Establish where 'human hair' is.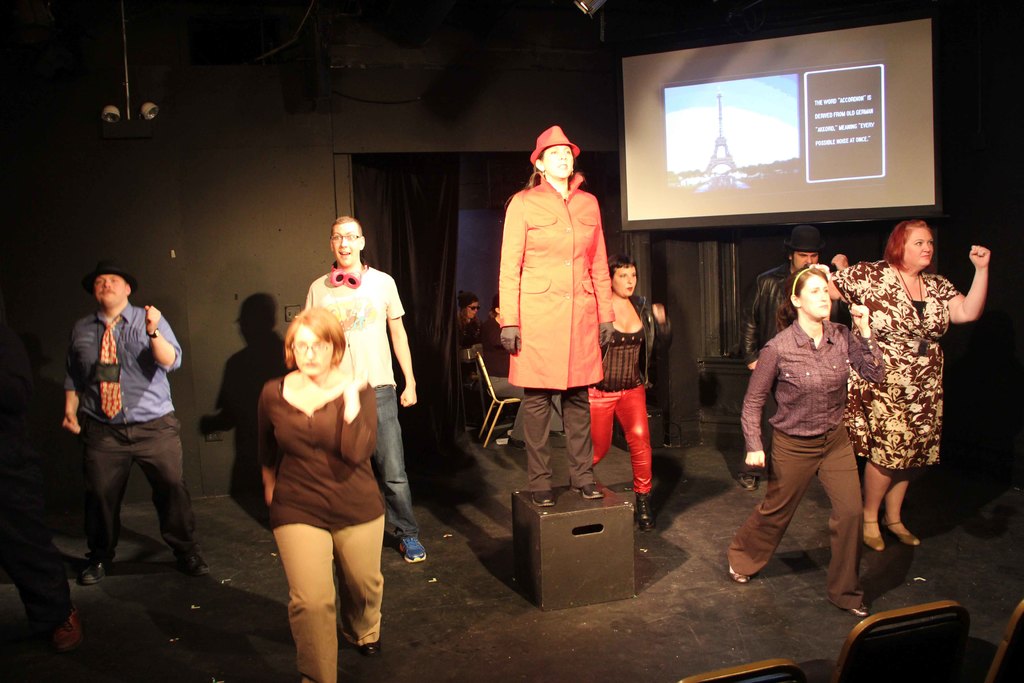
Established at left=605, top=256, right=635, bottom=283.
